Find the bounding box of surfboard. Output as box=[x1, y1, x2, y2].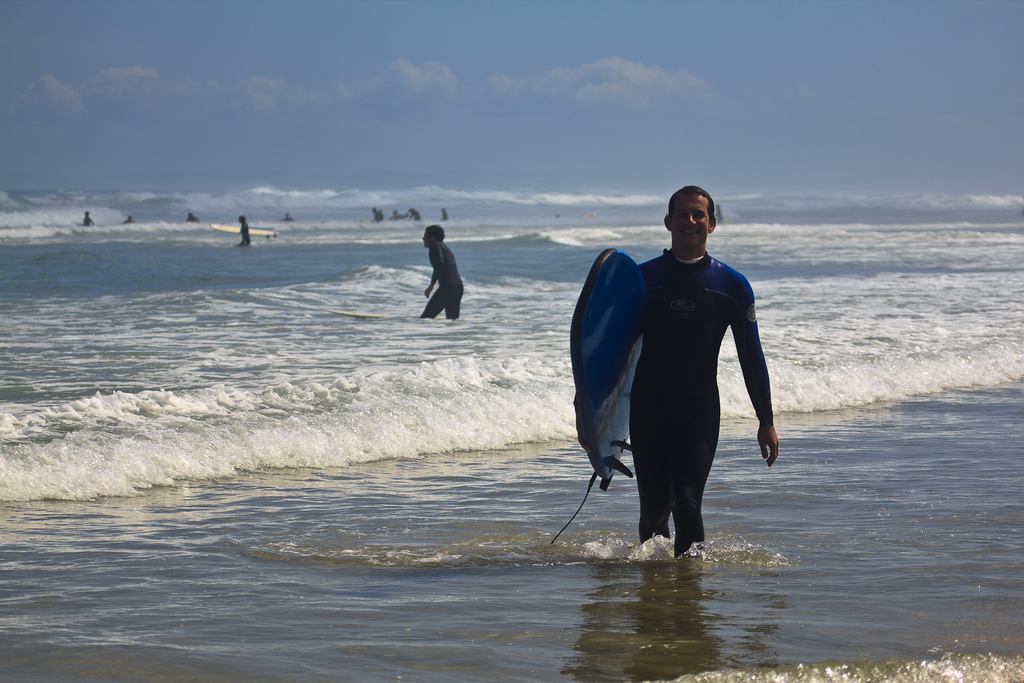
box=[566, 244, 644, 487].
